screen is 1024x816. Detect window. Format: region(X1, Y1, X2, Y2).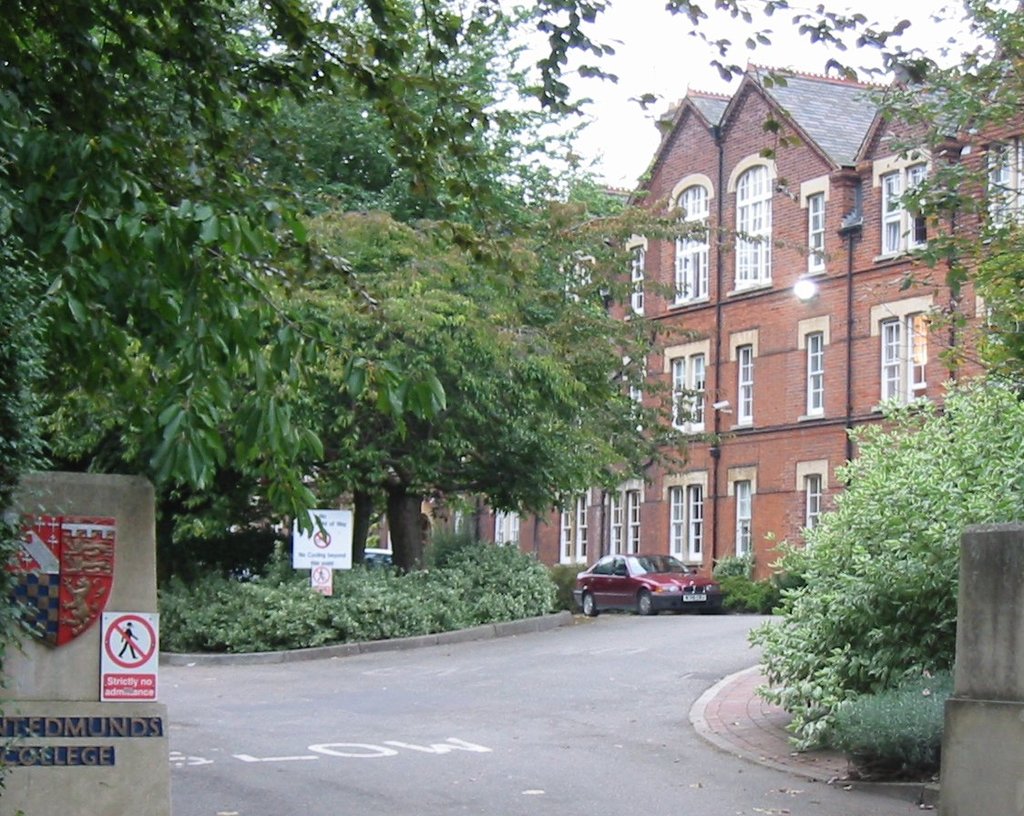
region(803, 329, 823, 419).
